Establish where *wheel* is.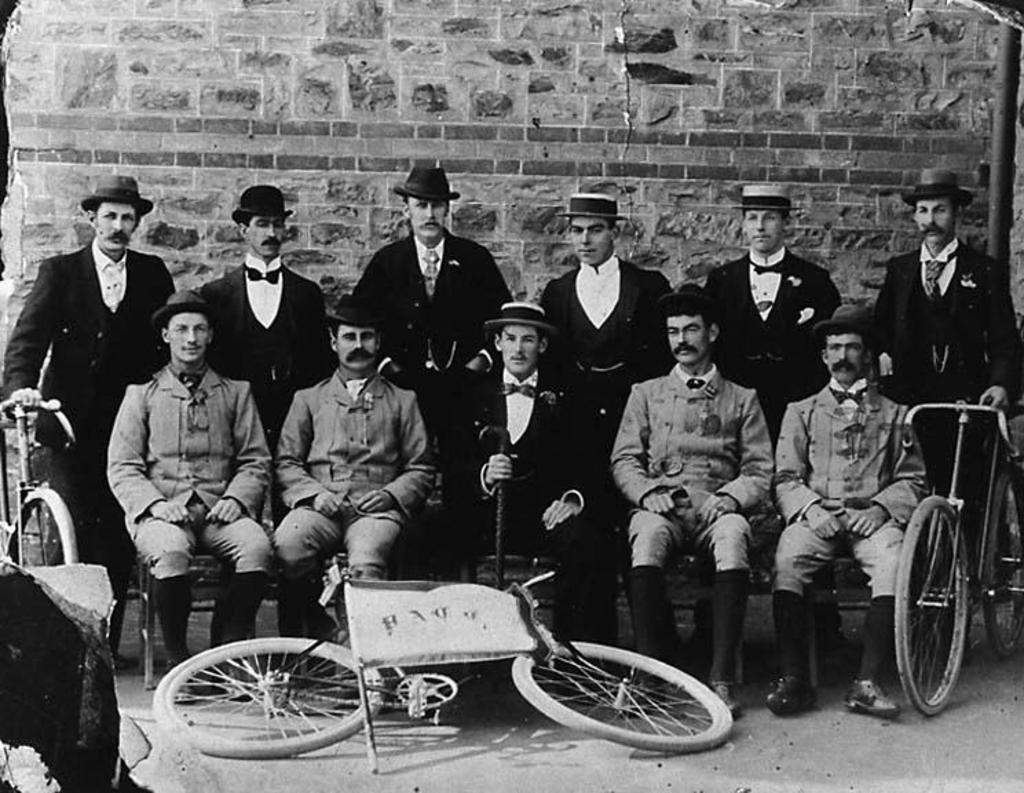
Established at crop(506, 642, 728, 754).
